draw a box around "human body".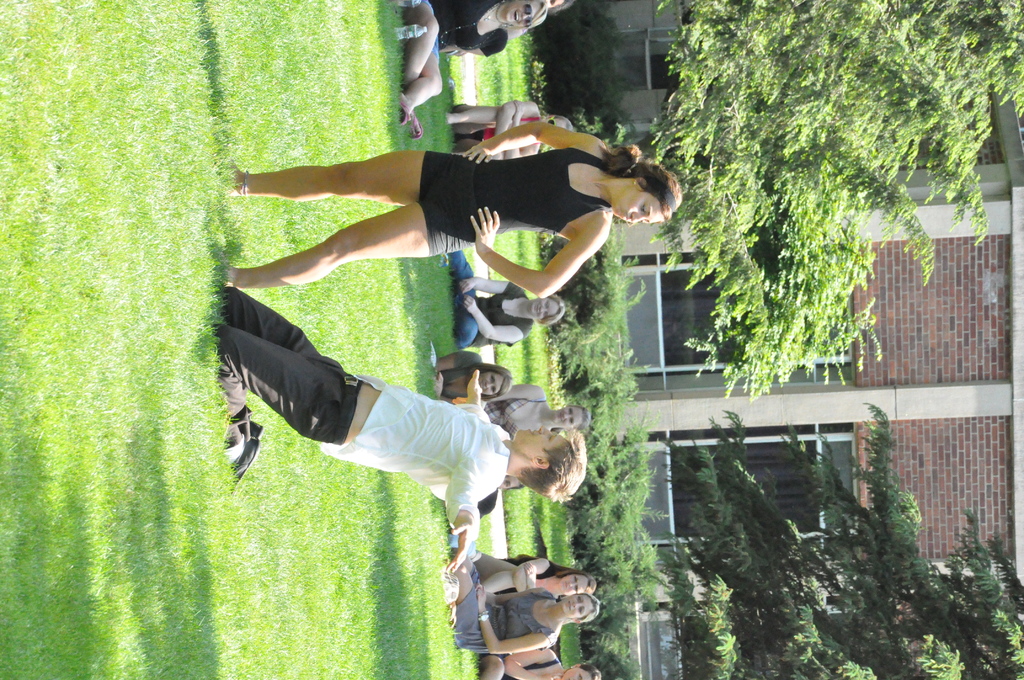
{"x1": 475, "y1": 555, "x2": 563, "y2": 599}.
